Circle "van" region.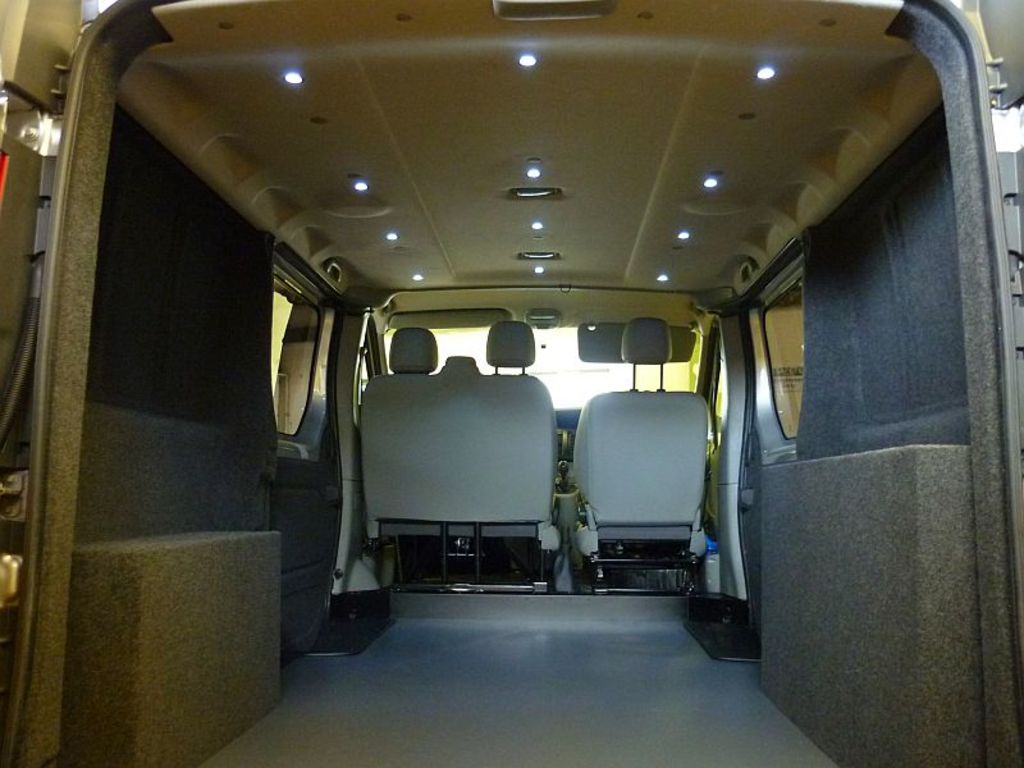
Region: x1=0 y1=0 x2=1023 y2=767.
